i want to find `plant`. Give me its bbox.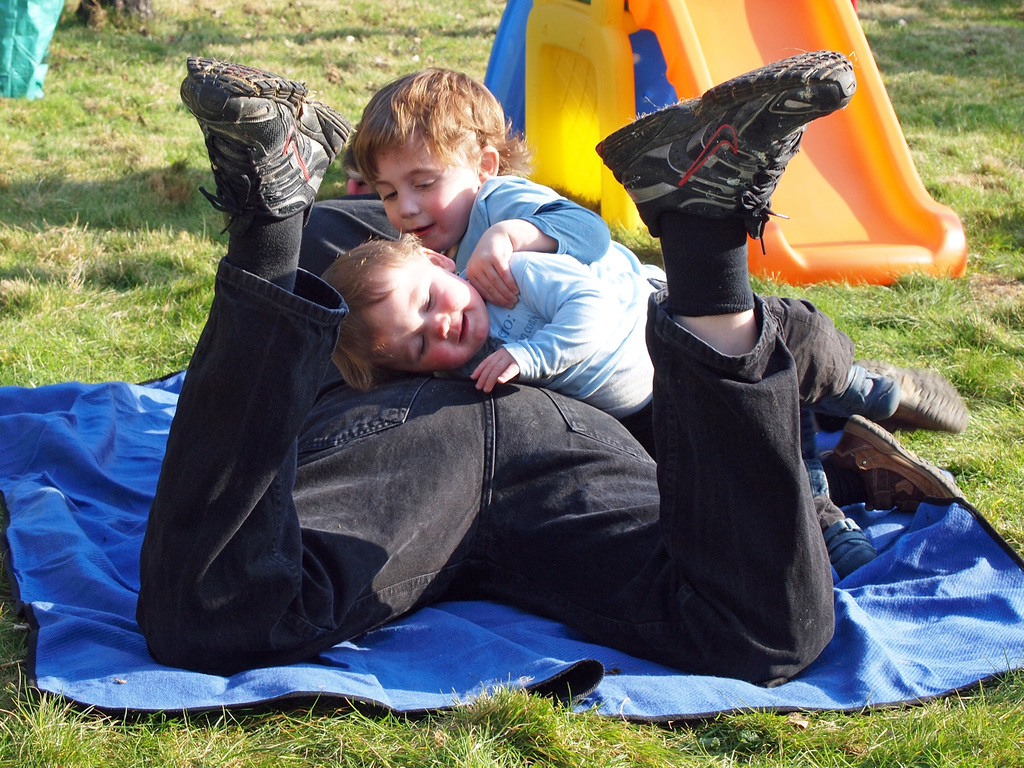
0/0/511/386.
